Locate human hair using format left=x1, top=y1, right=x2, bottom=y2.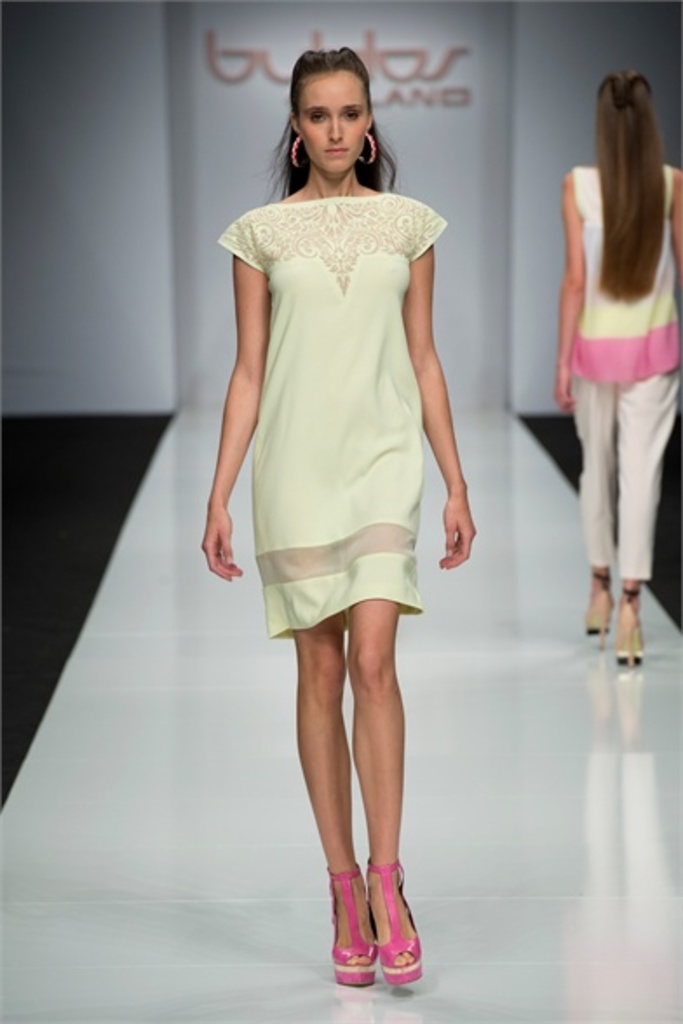
left=587, top=64, right=660, bottom=303.
